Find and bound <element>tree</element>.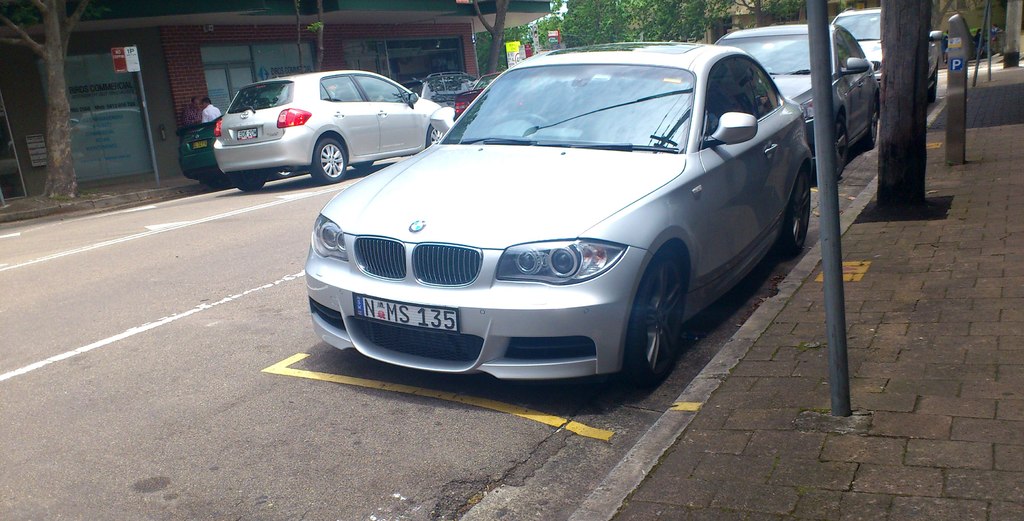
Bound: 465,0,506,78.
